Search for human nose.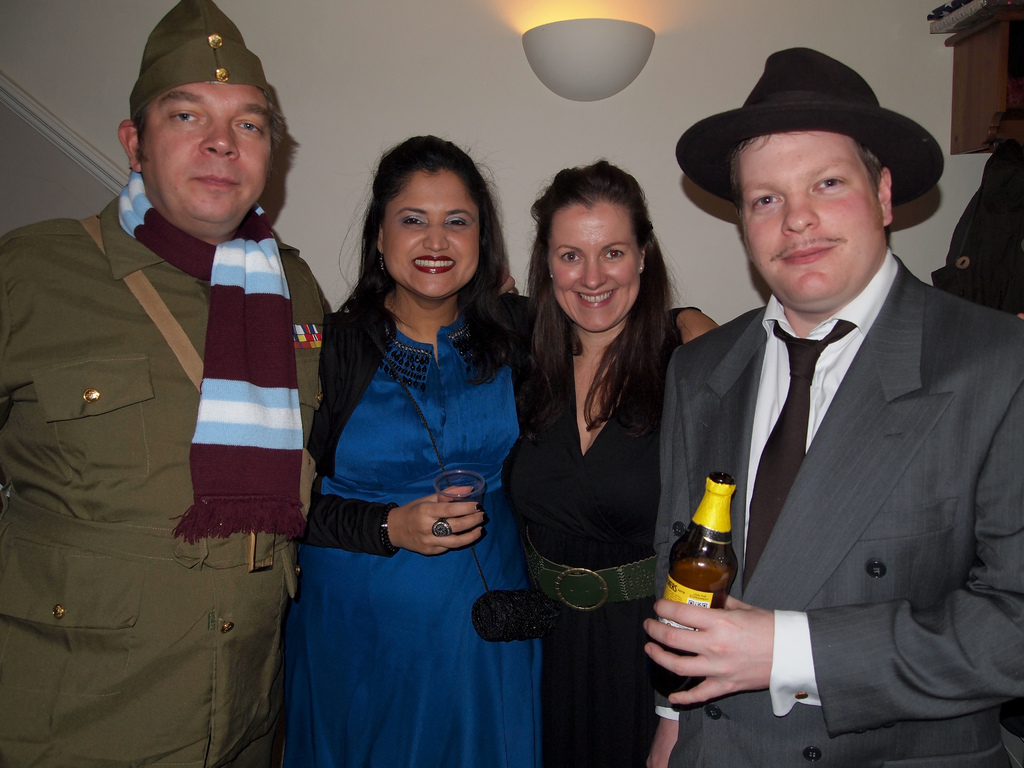
Found at 582 258 604 285.
